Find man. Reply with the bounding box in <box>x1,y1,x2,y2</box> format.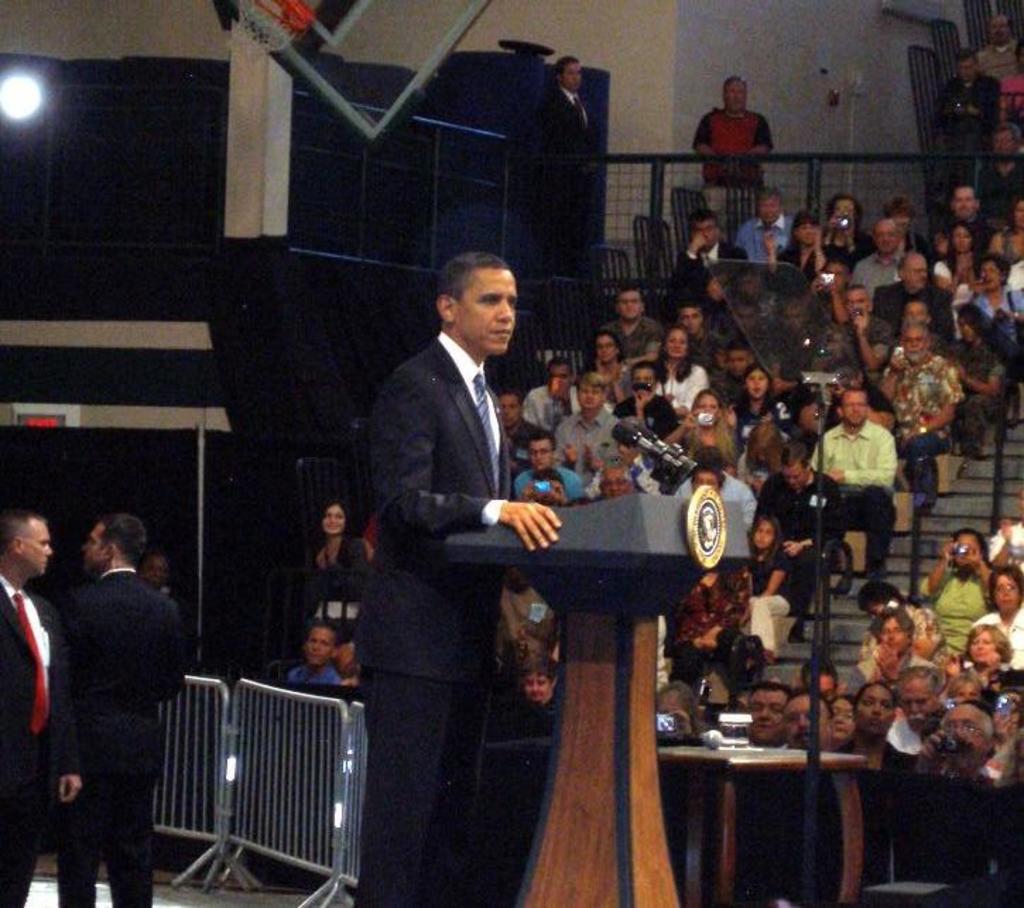
<box>492,386,551,455</box>.
